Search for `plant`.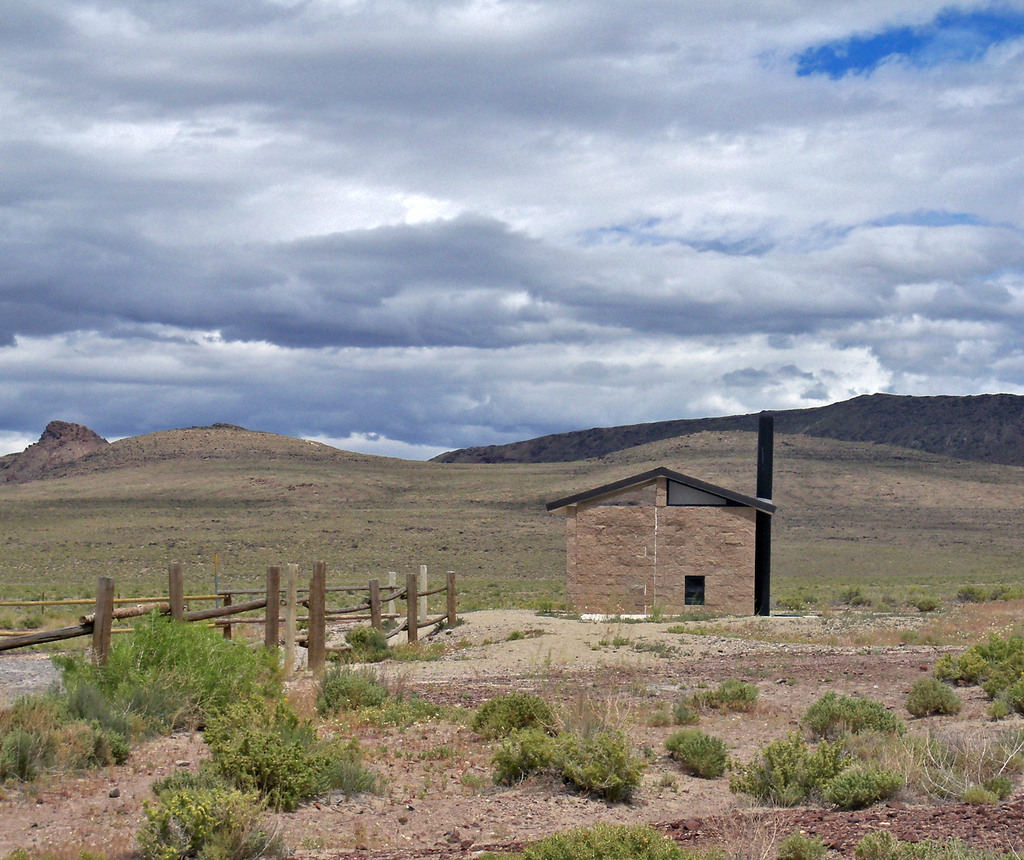
Found at 941,625,1023,705.
